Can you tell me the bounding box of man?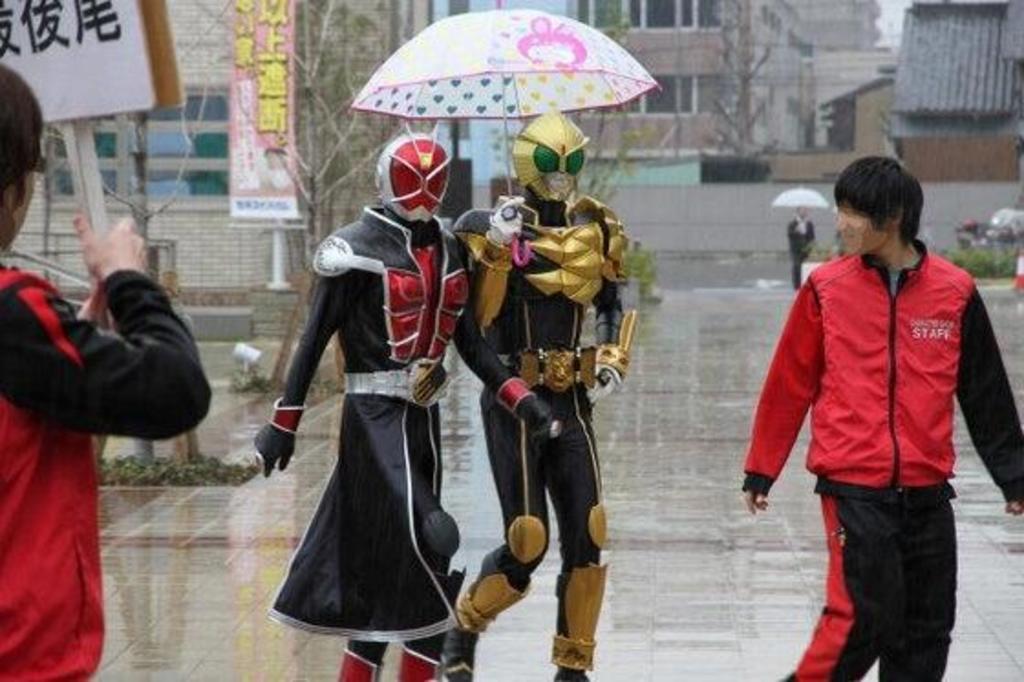
box(737, 154, 989, 680).
